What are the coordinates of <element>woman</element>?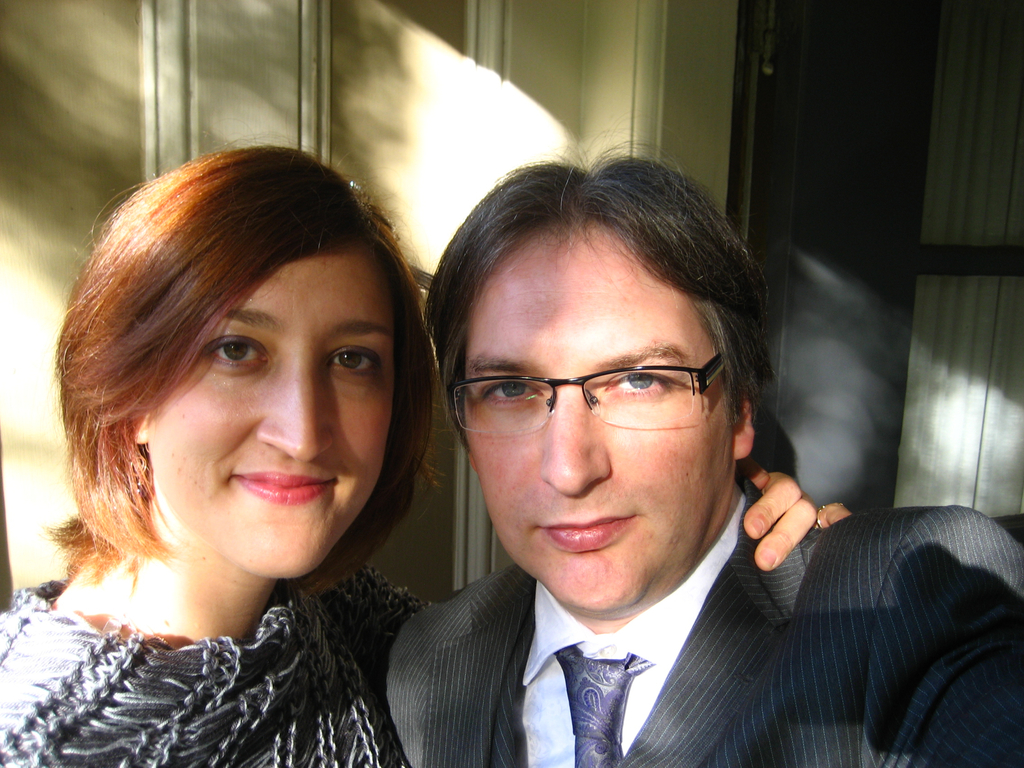
(0, 129, 852, 767).
